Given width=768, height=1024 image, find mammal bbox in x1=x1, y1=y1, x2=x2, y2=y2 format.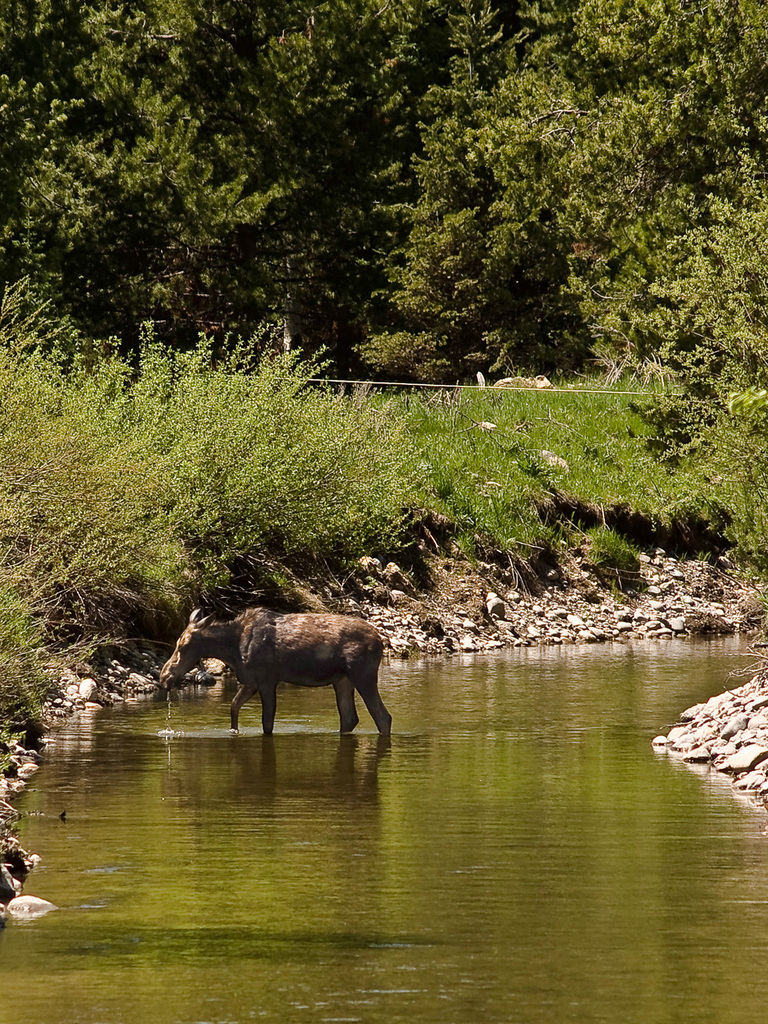
x1=149, y1=602, x2=395, y2=747.
